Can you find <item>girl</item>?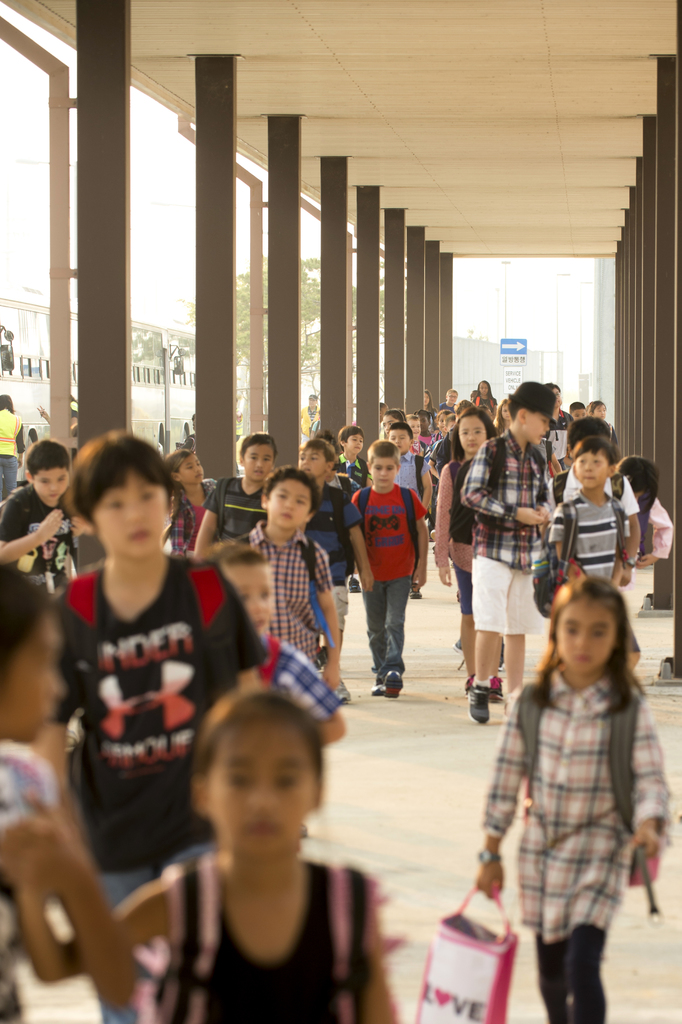
Yes, bounding box: bbox=[412, 410, 435, 445].
